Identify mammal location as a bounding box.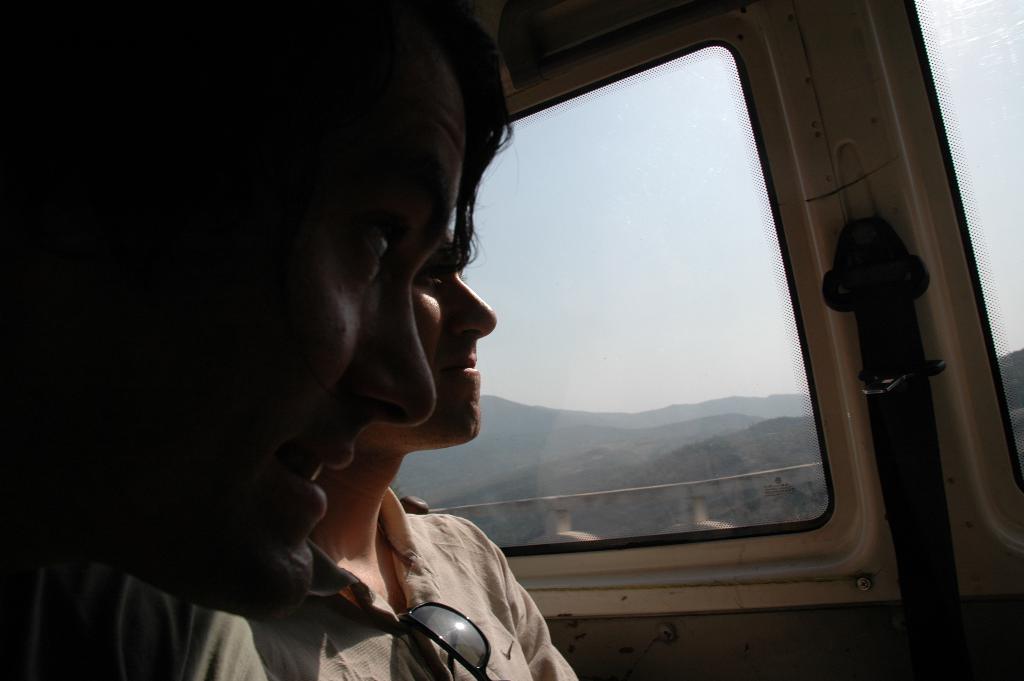
132, 224, 582, 680.
